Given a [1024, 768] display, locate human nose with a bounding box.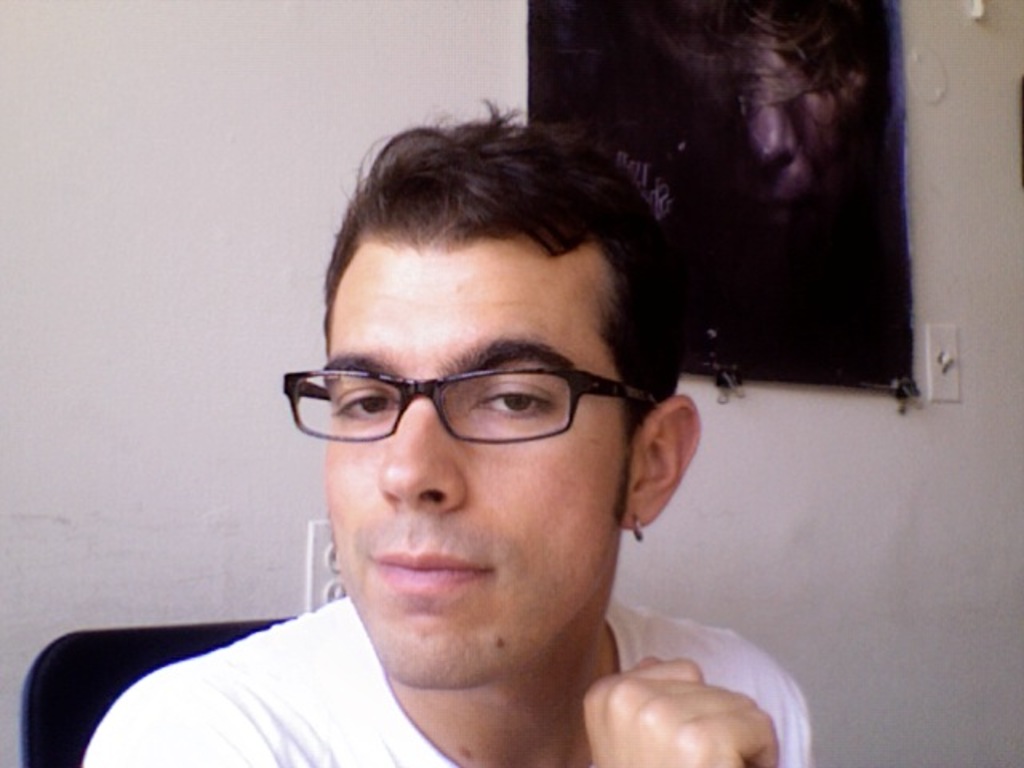
Located: [376,395,467,515].
